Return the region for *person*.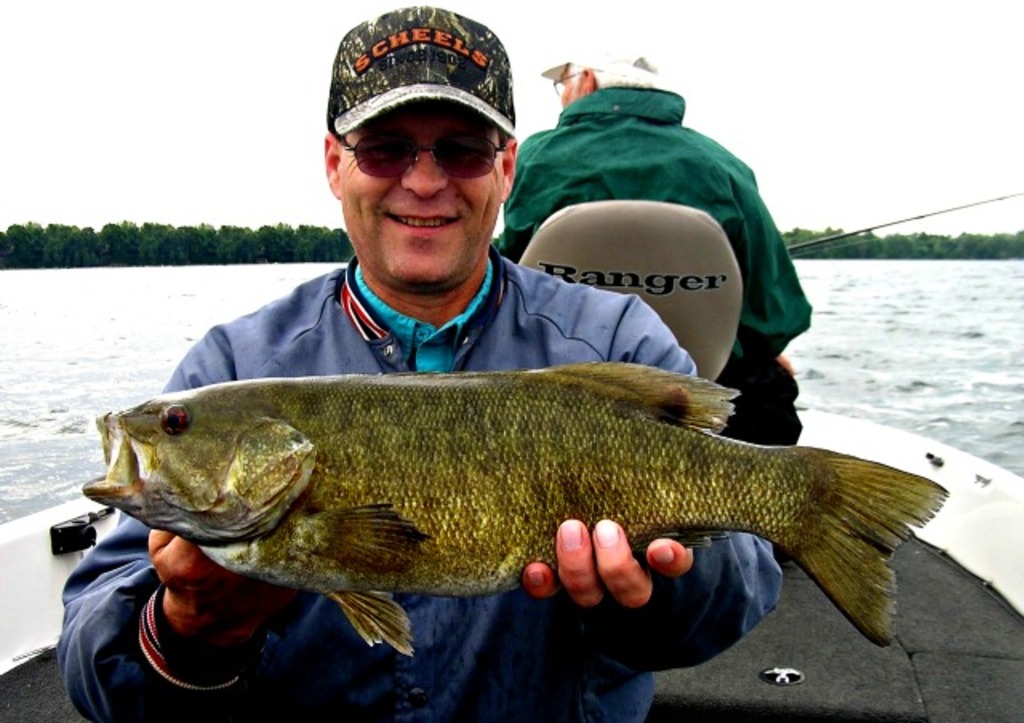
26,0,842,721.
